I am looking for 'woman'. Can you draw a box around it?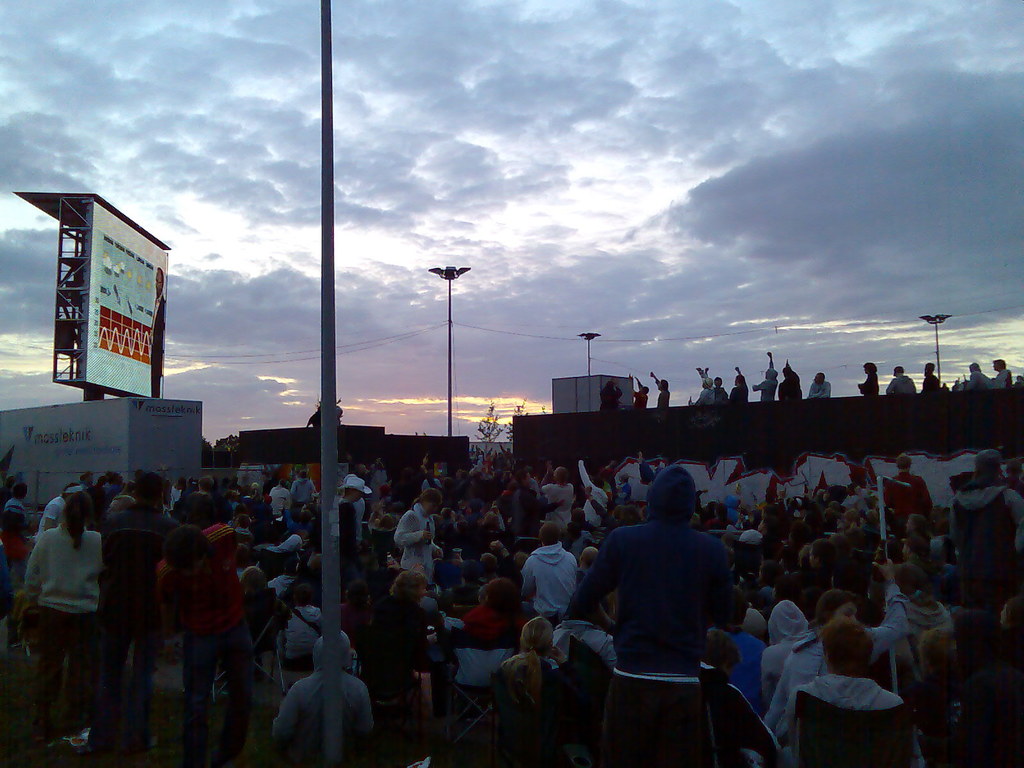
Sure, the bounding box is pyautogui.locateOnScreen(861, 359, 881, 396).
